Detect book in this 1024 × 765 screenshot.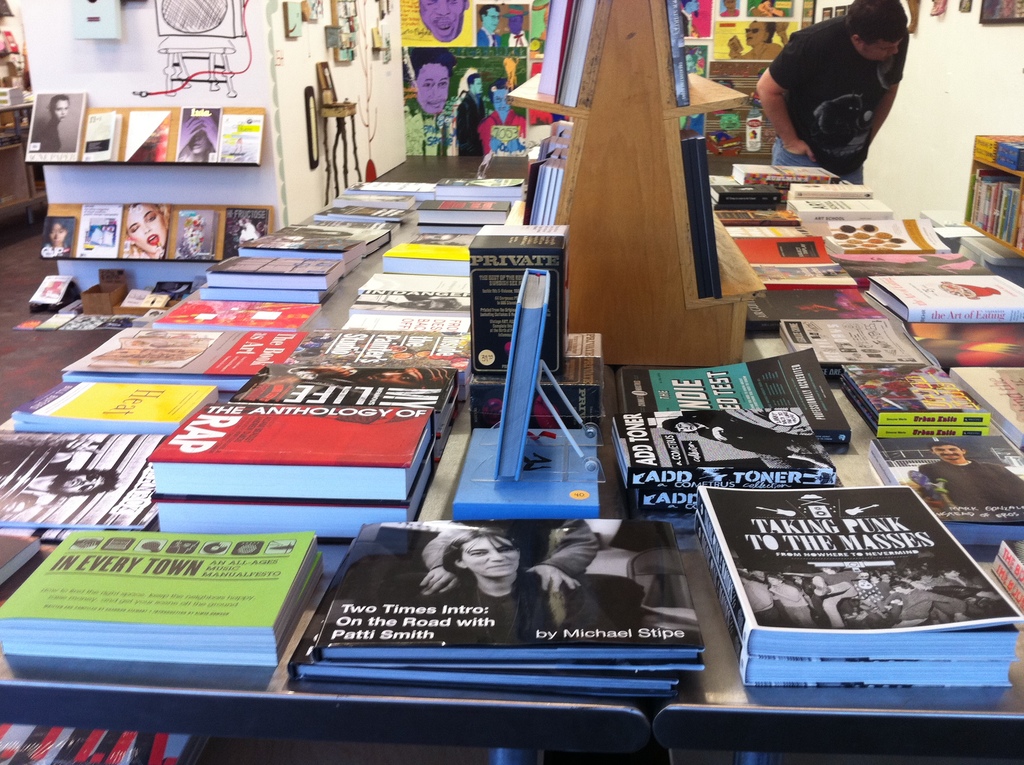
Detection: (left=845, top=366, right=995, bottom=427).
